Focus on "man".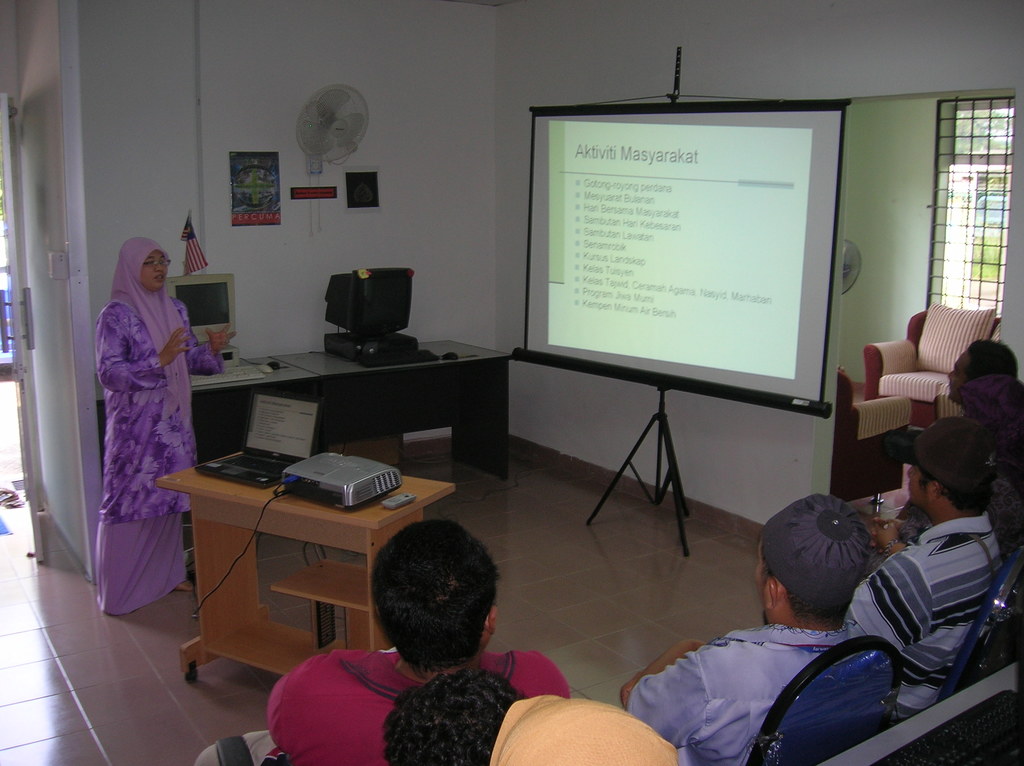
Focused at bbox=[615, 492, 871, 765].
